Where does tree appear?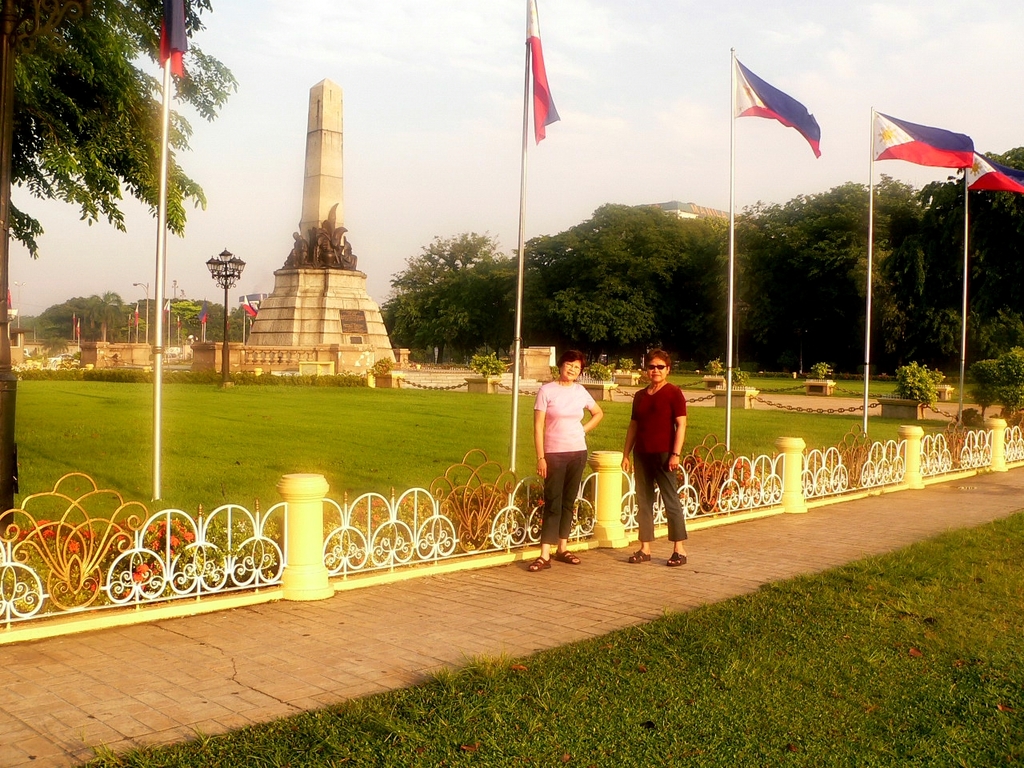
Appears at [left=0, top=0, right=235, bottom=533].
